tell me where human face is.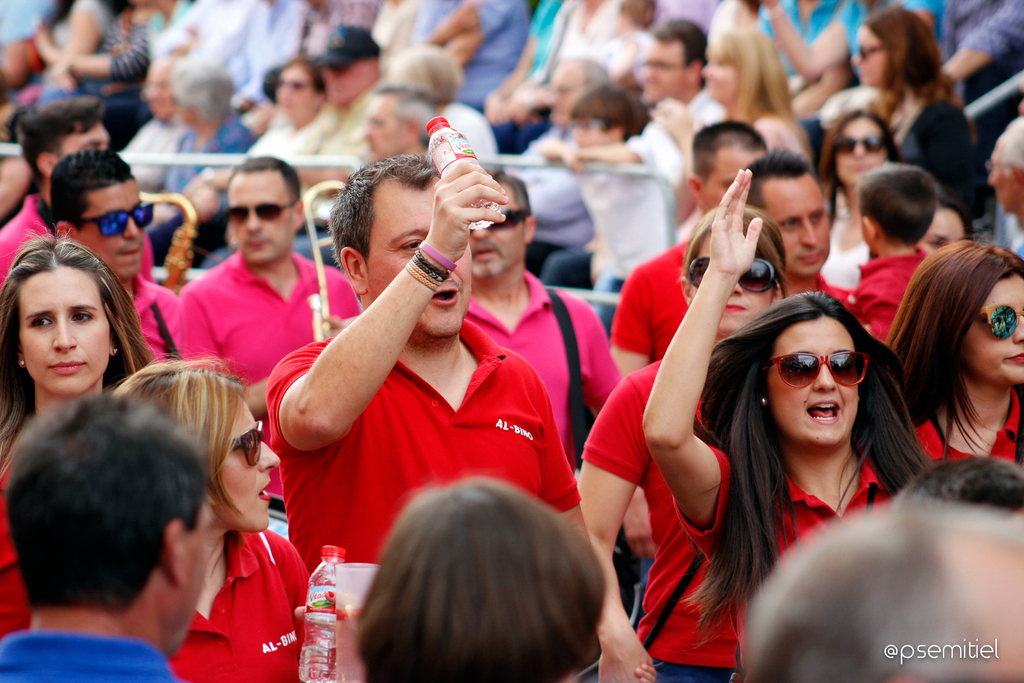
human face is at {"left": 224, "top": 181, "right": 295, "bottom": 263}.
